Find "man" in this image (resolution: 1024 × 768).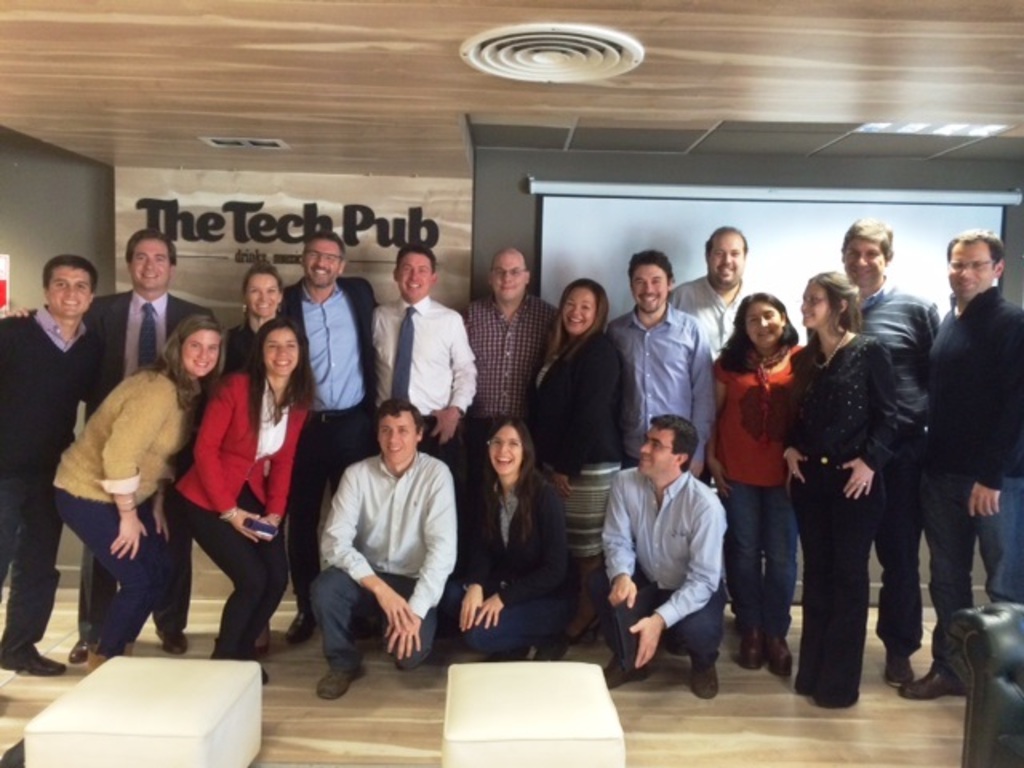
x1=674 y1=222 x2=755 y2=358.
